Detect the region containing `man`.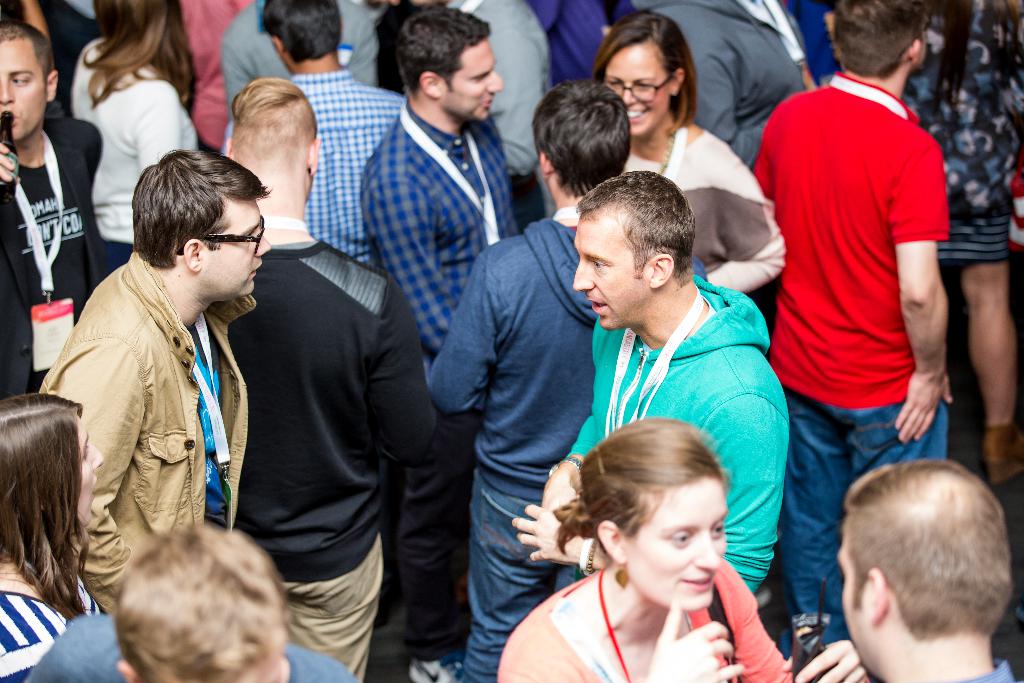
box=[363, 0, 549, 233].
